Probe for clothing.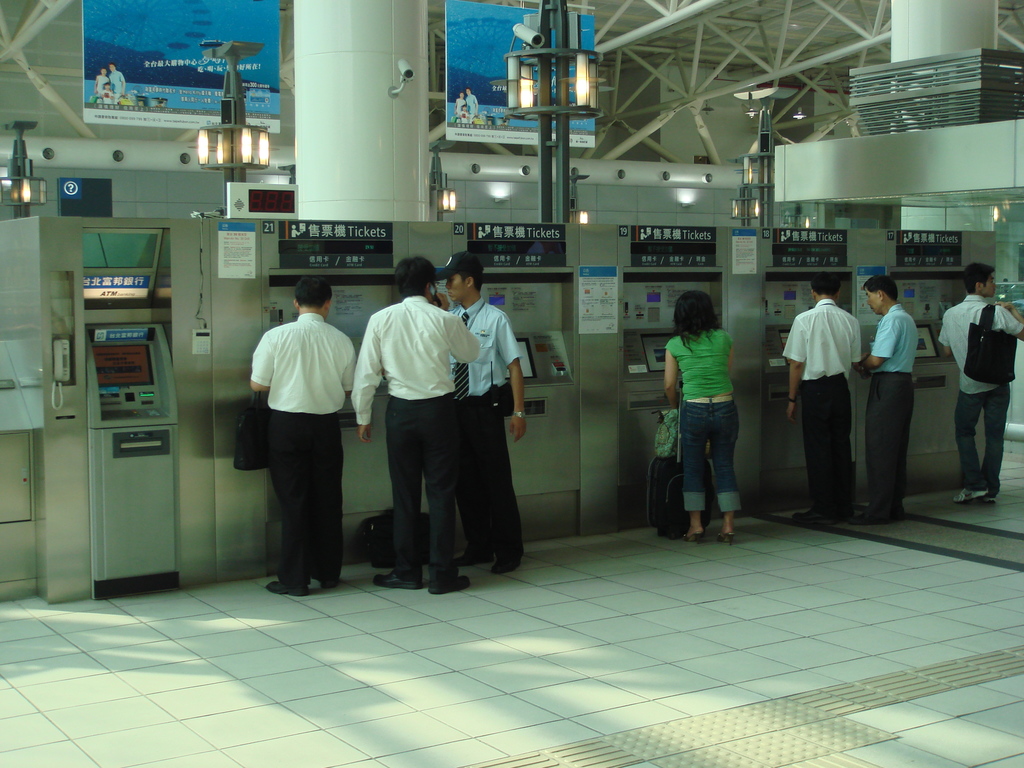
Probe result: 783 300 868 504.
